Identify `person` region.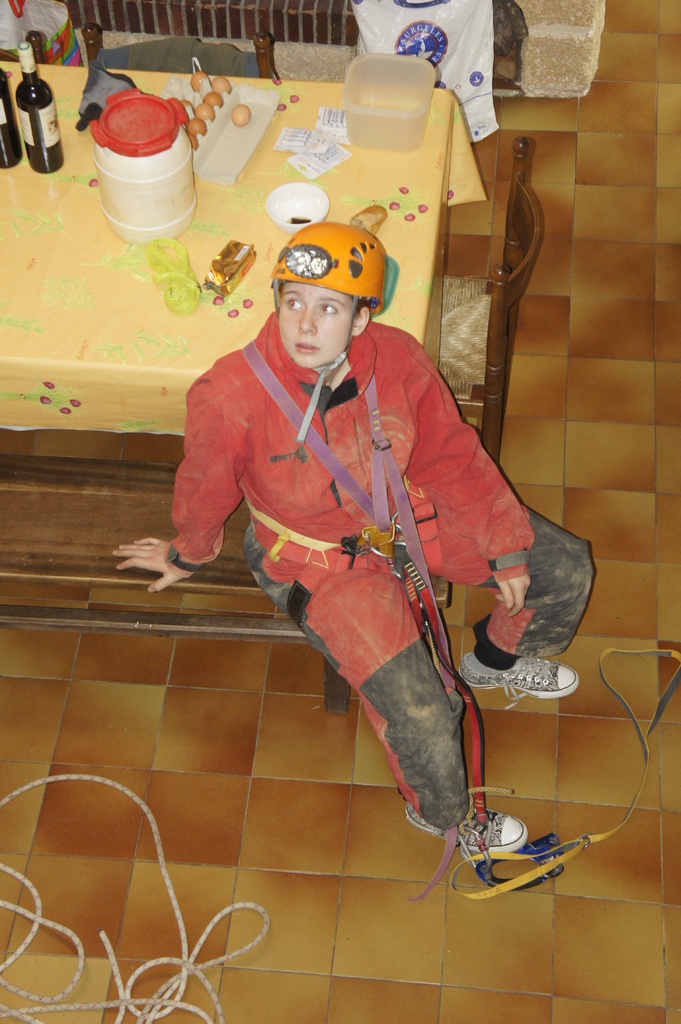
Region: left=182, top=173, right=547, bottom=899.
